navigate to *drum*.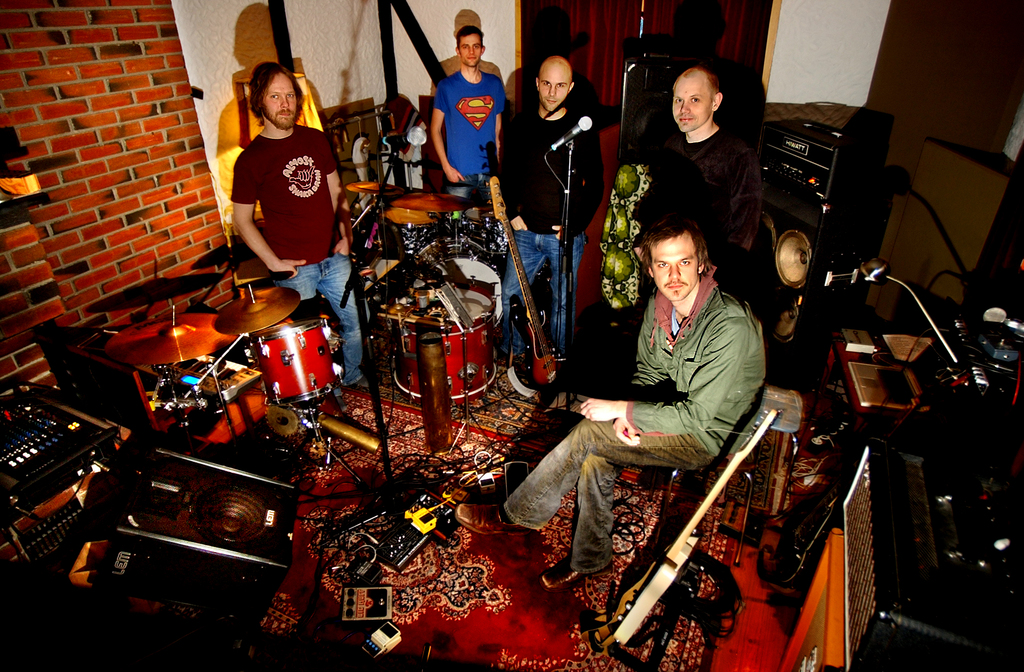
Navigation target: locate(431, 252, 504, 298).
